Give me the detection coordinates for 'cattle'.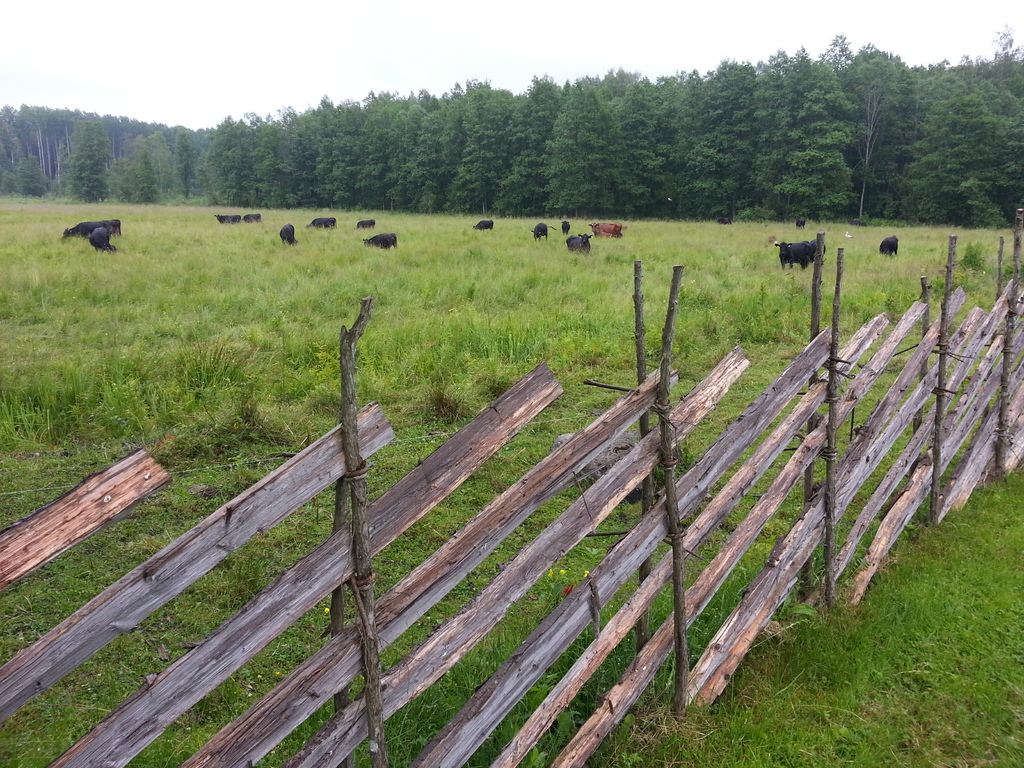
detection(796, 214, 807, 228).
